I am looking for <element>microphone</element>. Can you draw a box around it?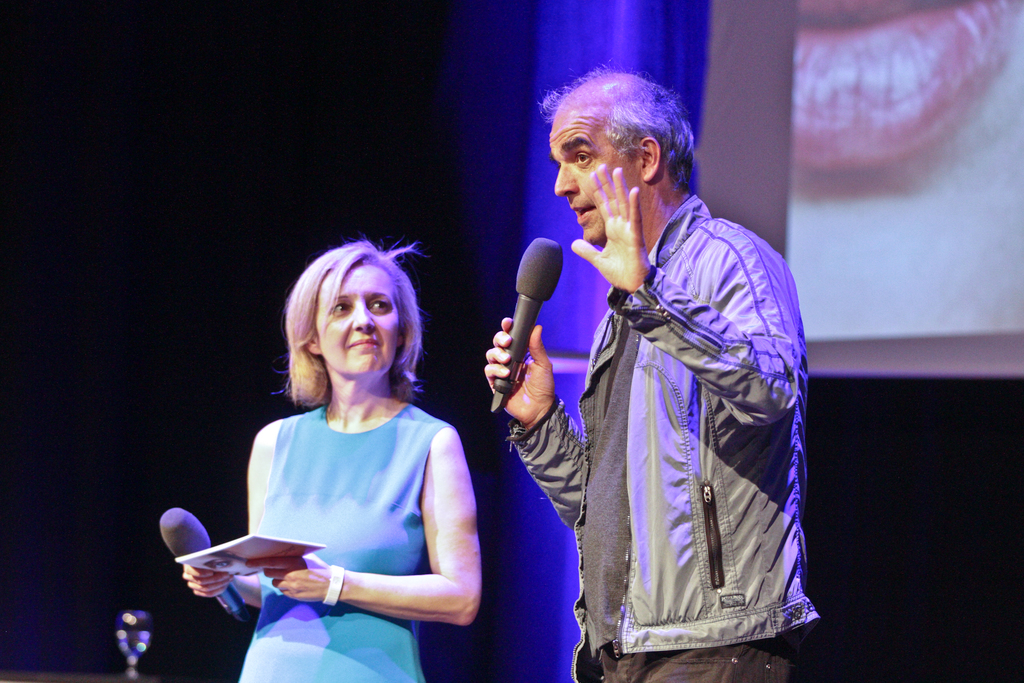
Sure, the bounding box is detection(485, 235, 565, 420).
